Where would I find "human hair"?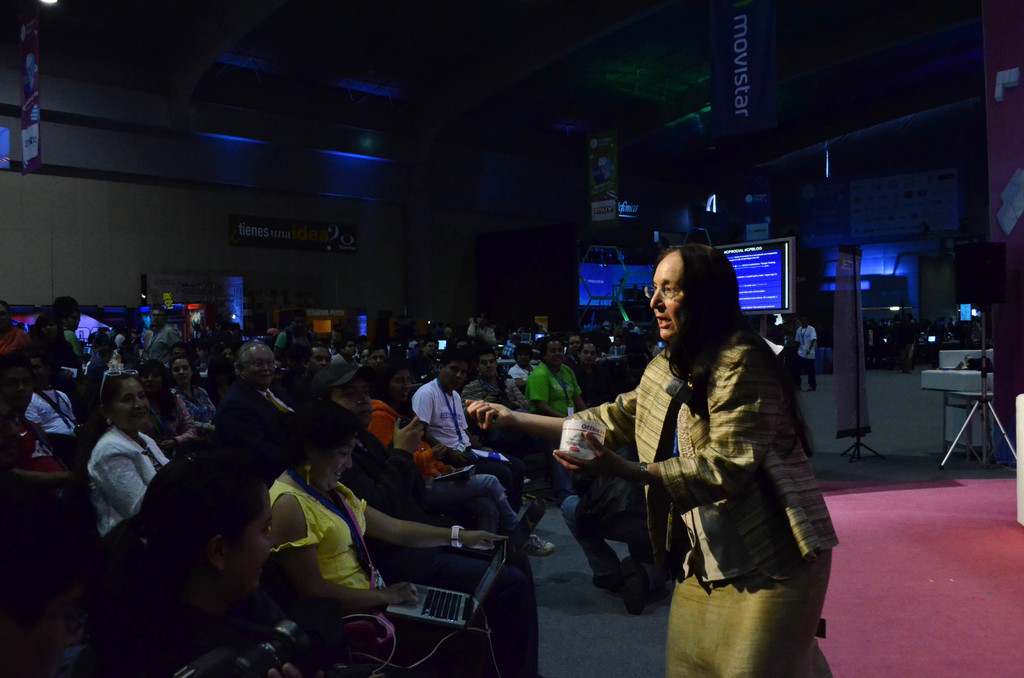
At bbox=[371, 340, 387, 357].
